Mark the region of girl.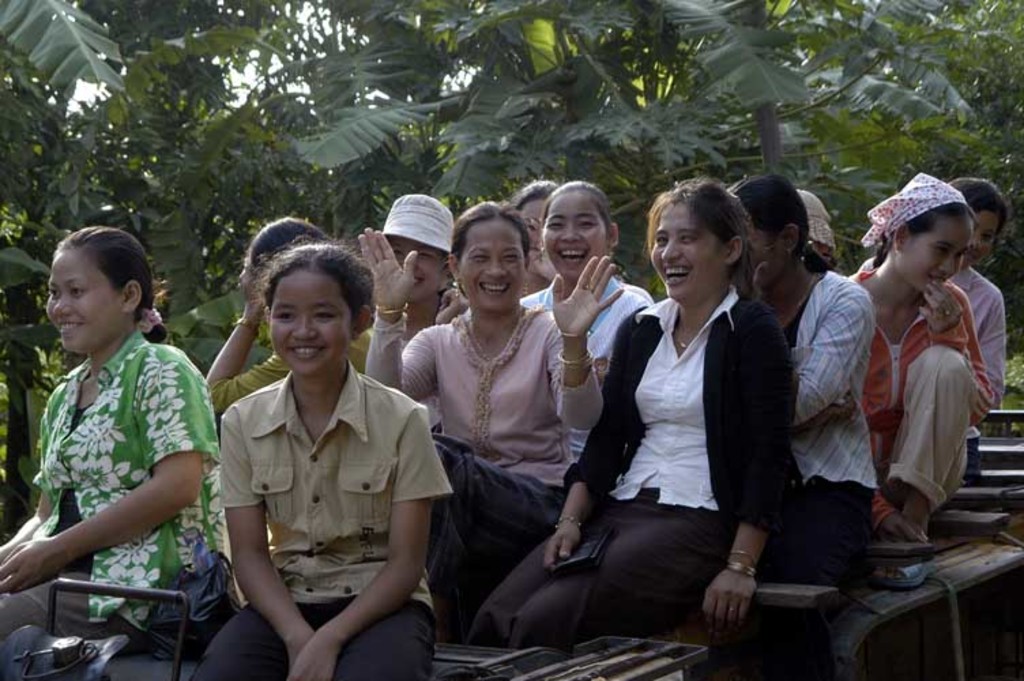
Region: bbox=[202, 204, 374, 407].
